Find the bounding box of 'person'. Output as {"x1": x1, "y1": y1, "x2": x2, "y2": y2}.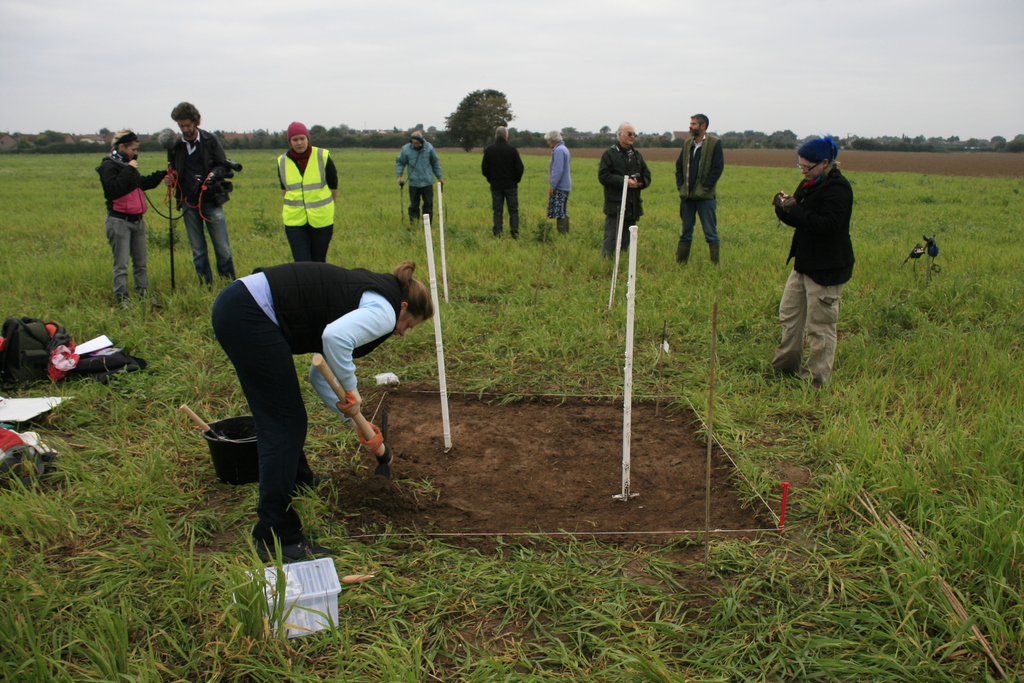
{"x1": 677, "y1": 115, "x2": 724, "y2": 265}.
